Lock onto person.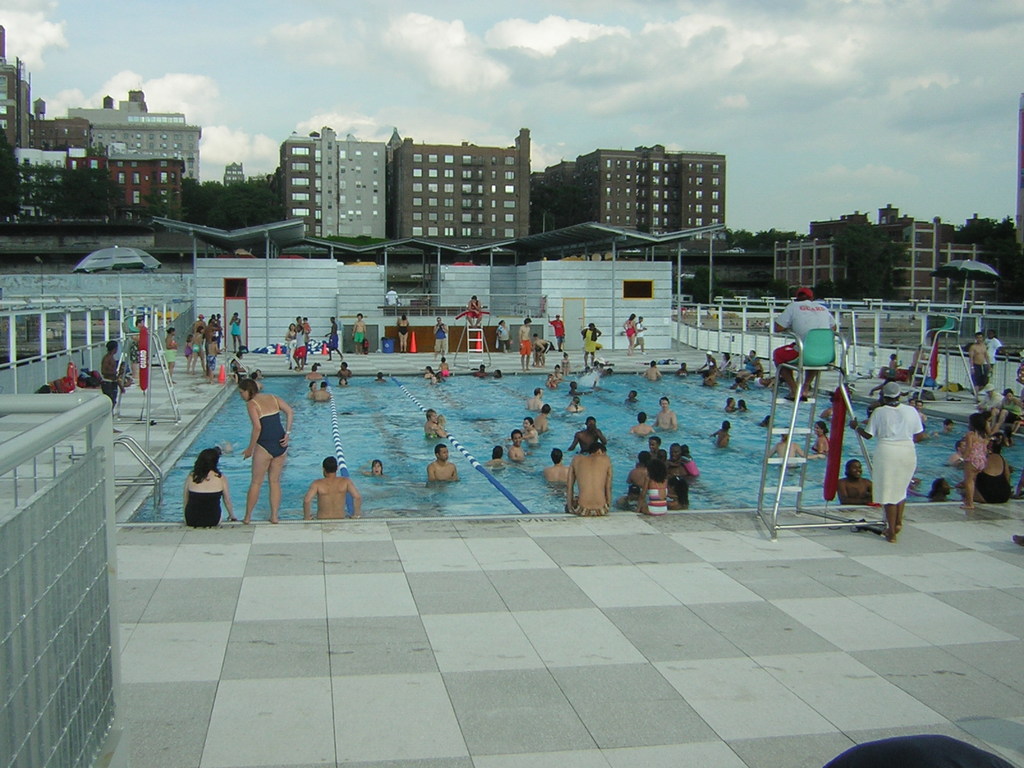
Locked: (701, 370, 712, 387).
